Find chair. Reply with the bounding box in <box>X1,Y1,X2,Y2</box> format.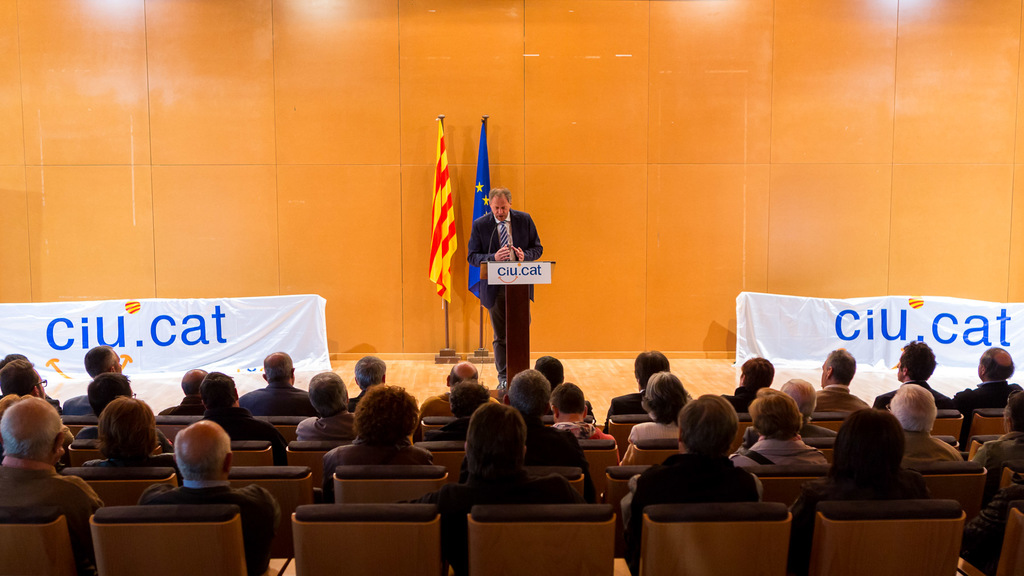
<box>465,508,622,575</box>.
